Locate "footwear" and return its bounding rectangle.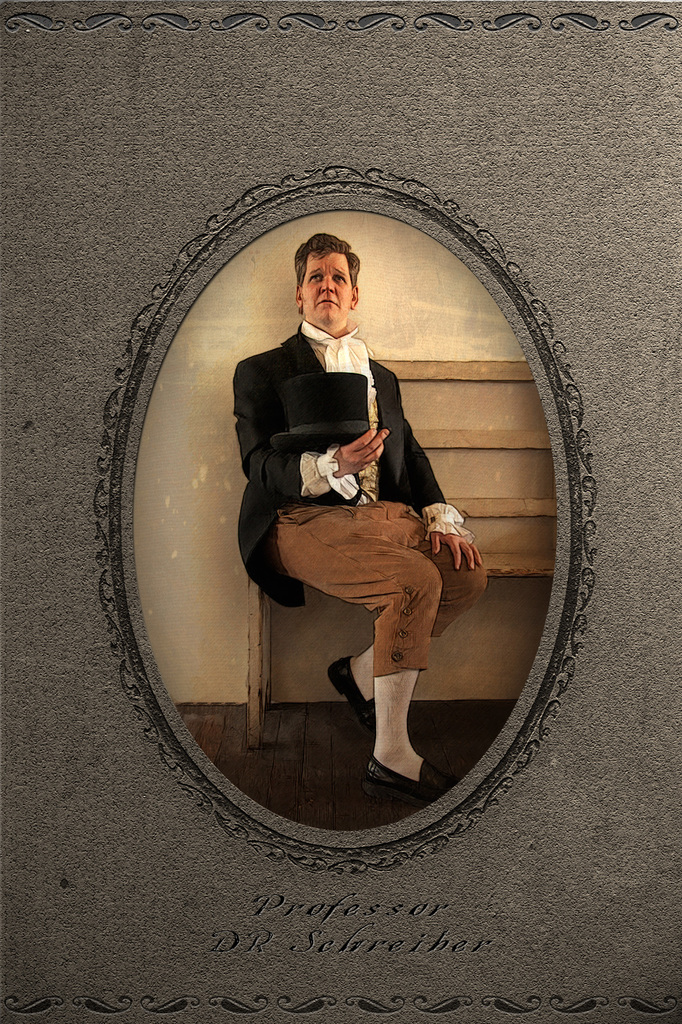
box(360, 717, 447, 798).
